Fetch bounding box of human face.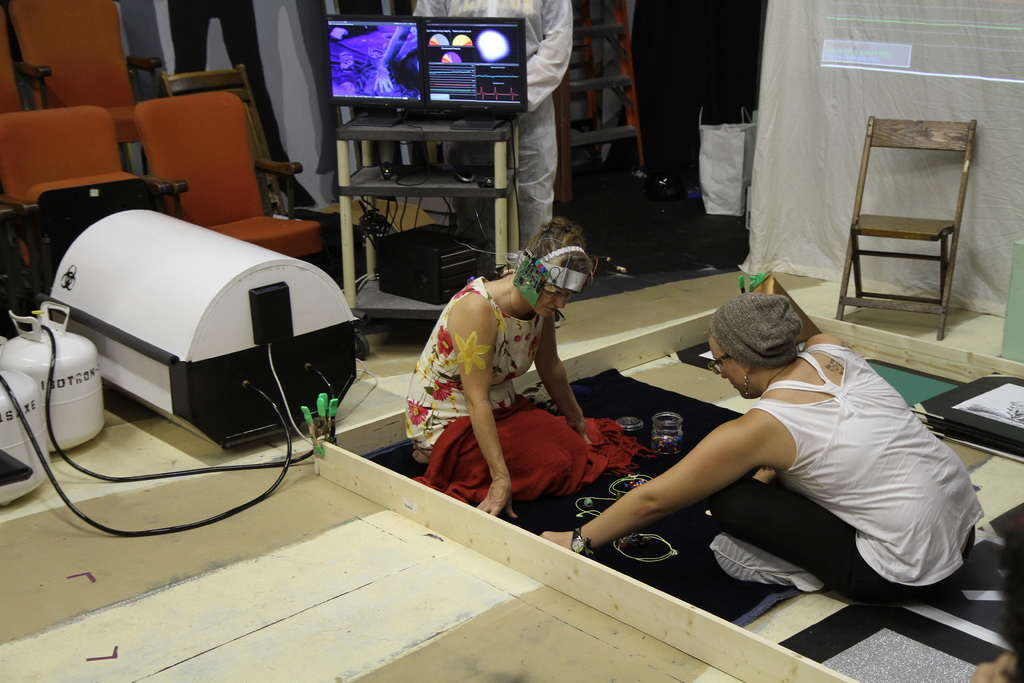
Bbox: crop(535, 293, 566, 320).
